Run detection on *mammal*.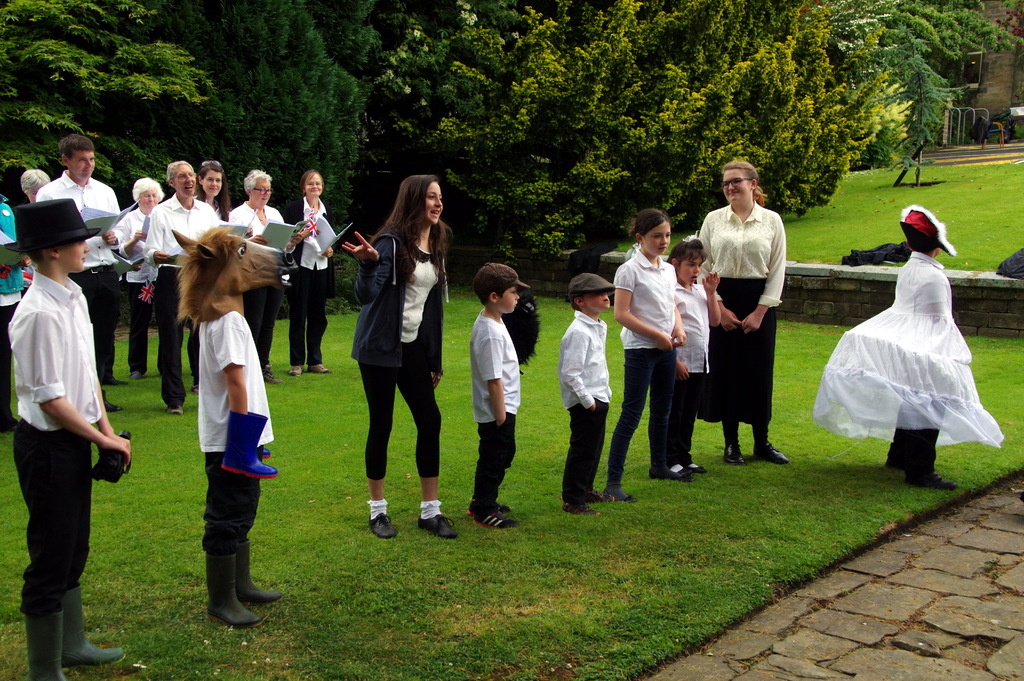
Result: <bbox>473, 249, 527, 557</bbox>.
